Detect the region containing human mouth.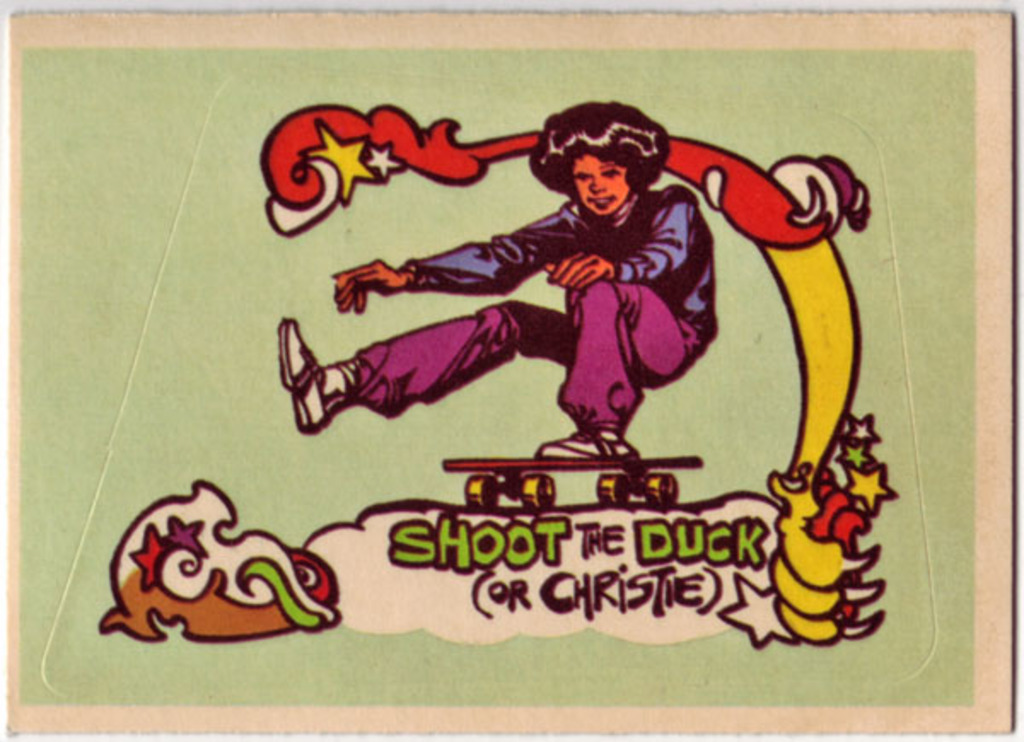
Rect(591, 193, 613, 210).
